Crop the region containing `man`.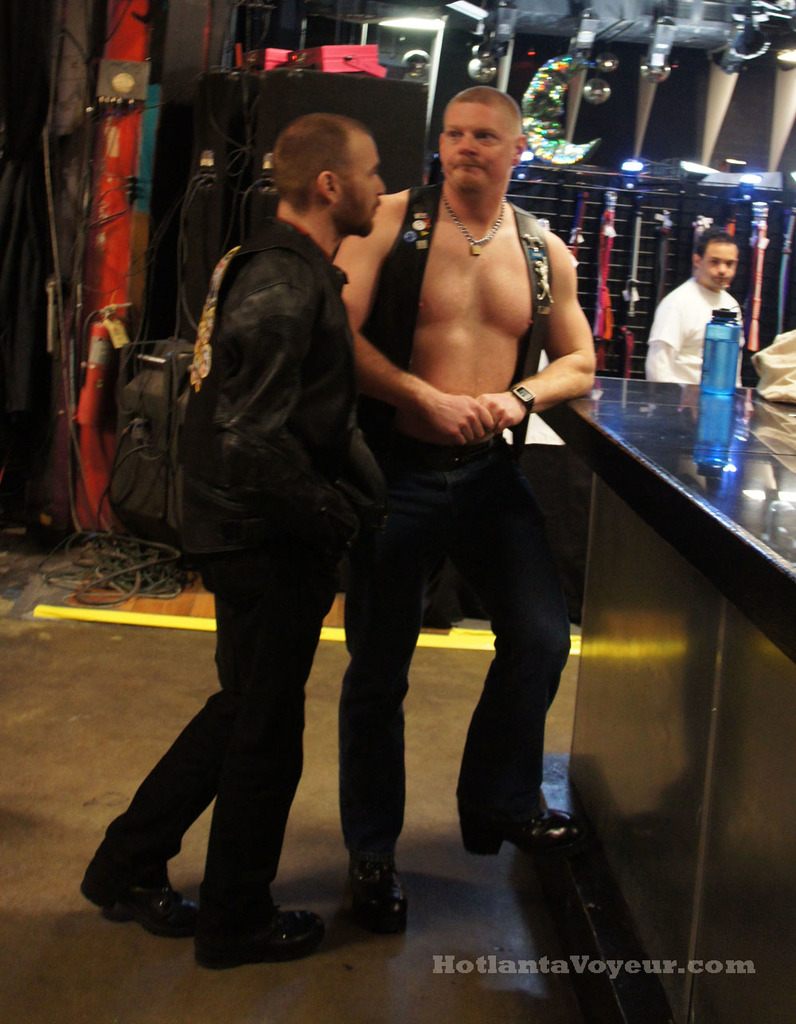
Crop region: (309,113,626,885).
